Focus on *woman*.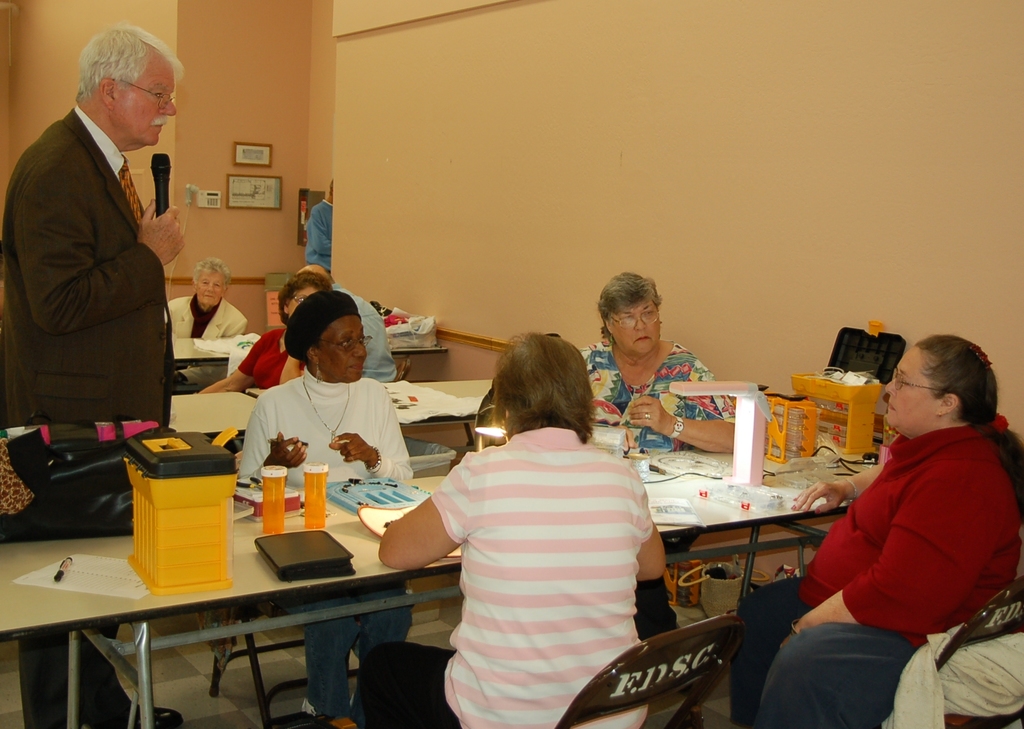
Focused at {"x1": 727, "y1": 333, "x2": 1023, "y2": 728}.
